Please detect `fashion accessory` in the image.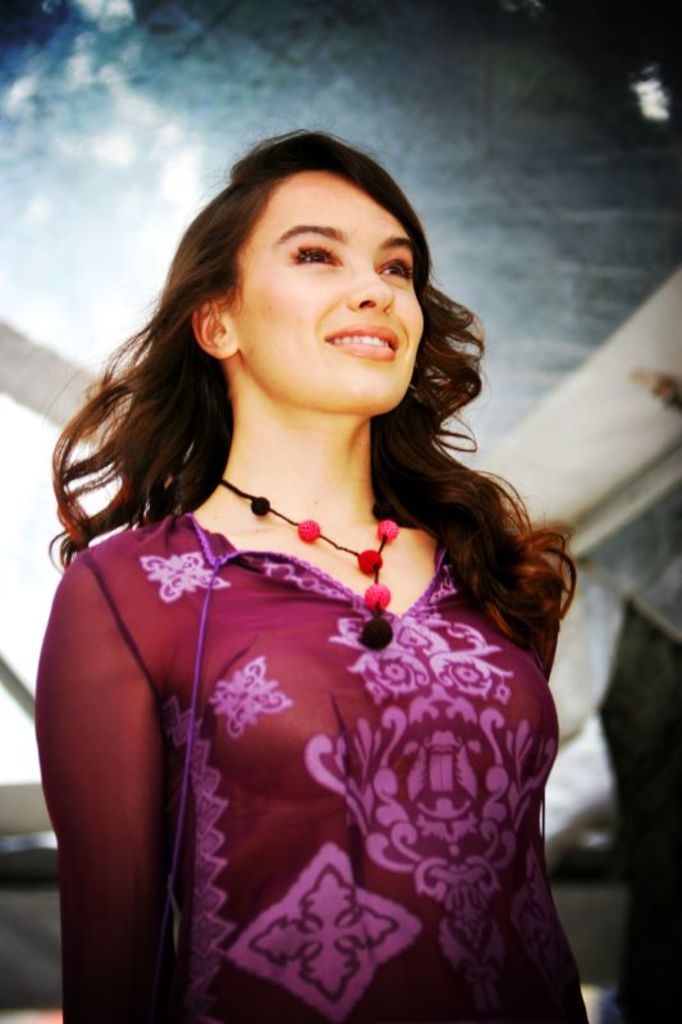
<bbox>221, 476, 403, 655</bbox>.
